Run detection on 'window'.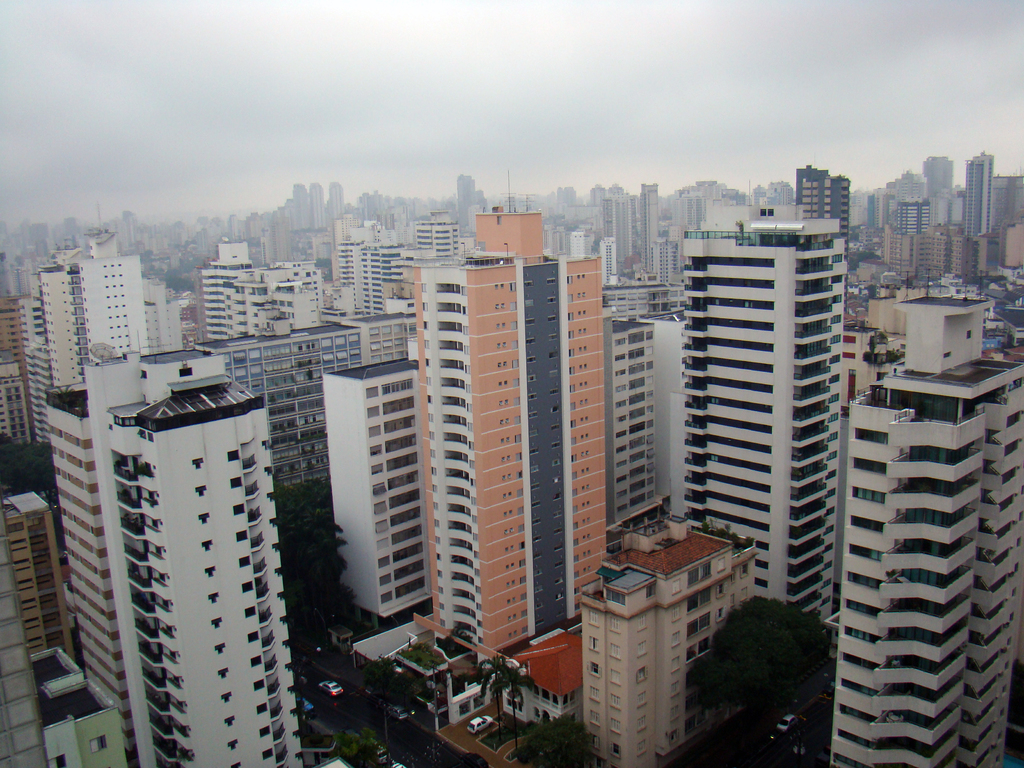
Result: <box>742,586,748,598</box>.
